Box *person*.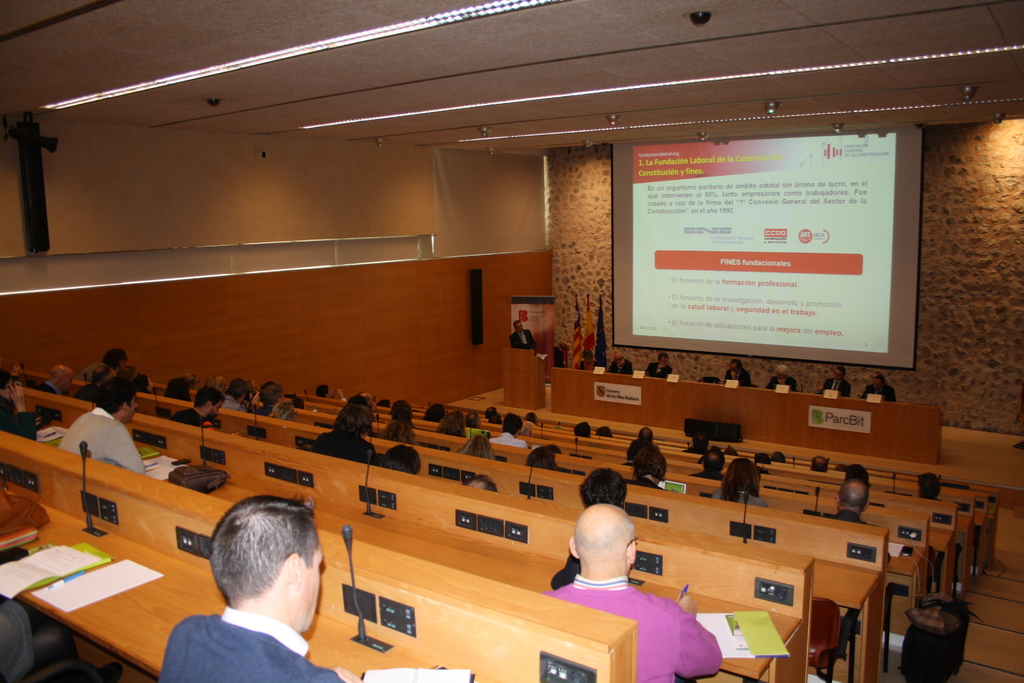
58, 378, 145, 475.
